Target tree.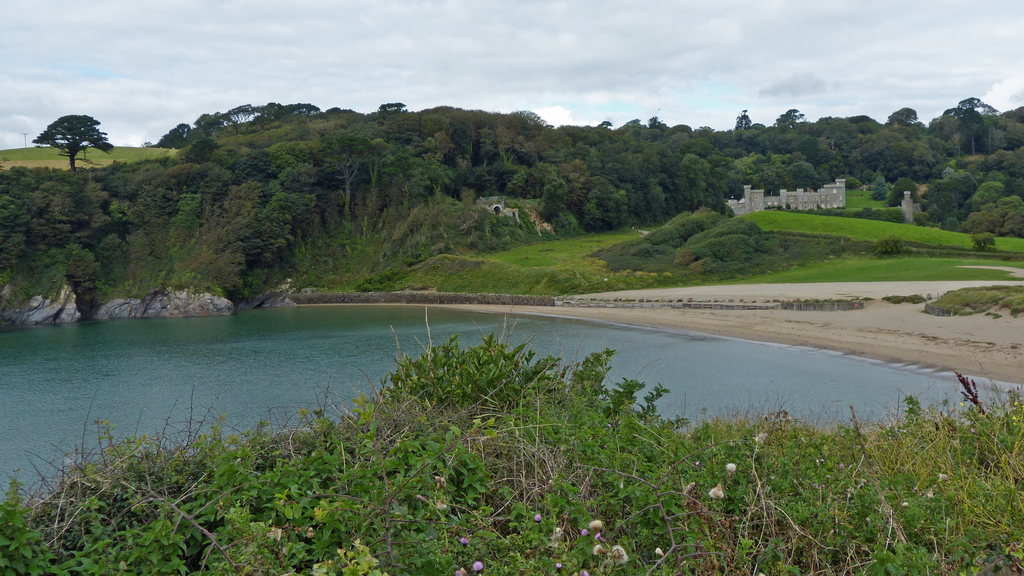
Target region: box(942, 107, 967, 133).
